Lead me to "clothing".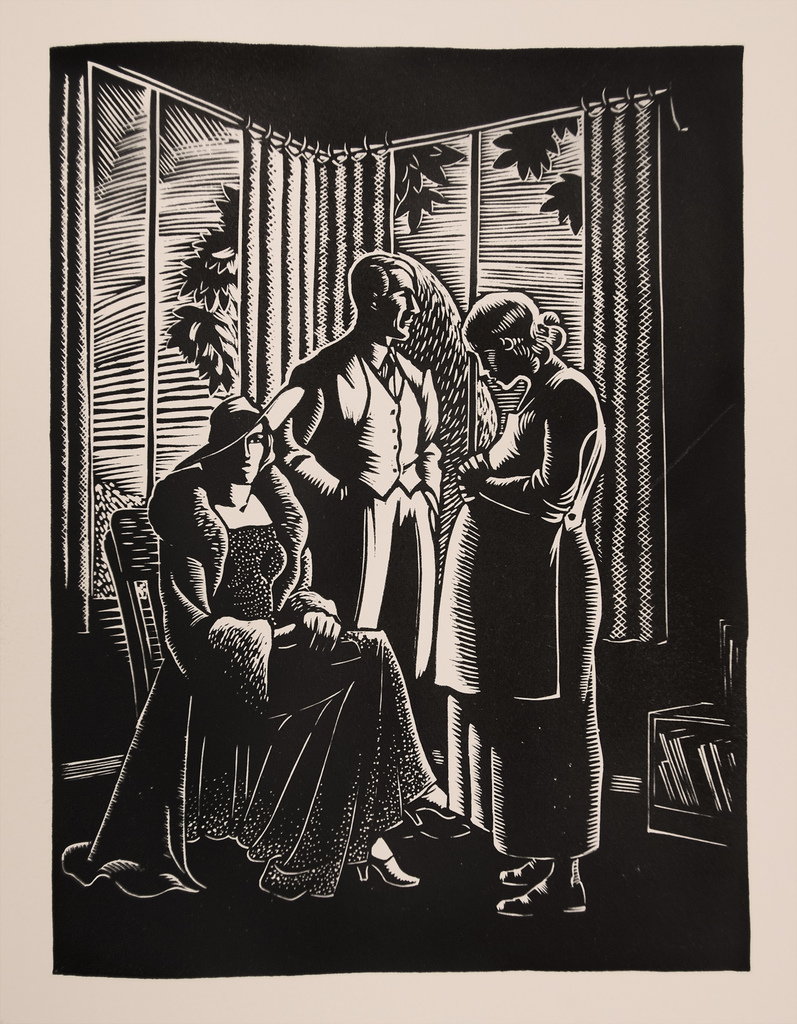
Lead to bbox=(275, 328, 437, 705).
